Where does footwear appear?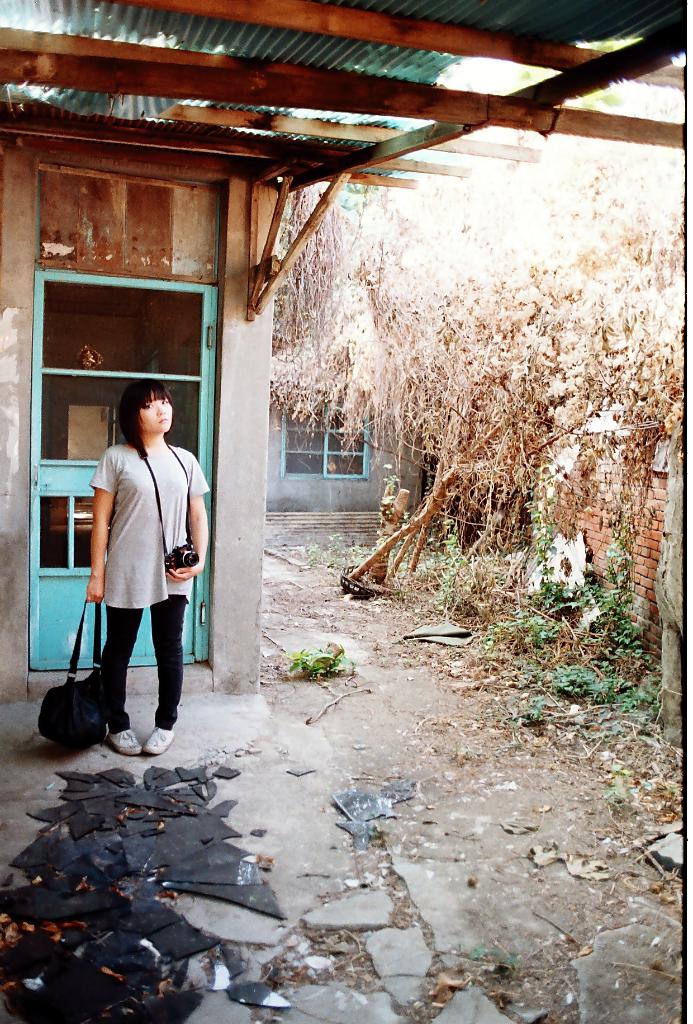
Appears at 143:725:175:753.
